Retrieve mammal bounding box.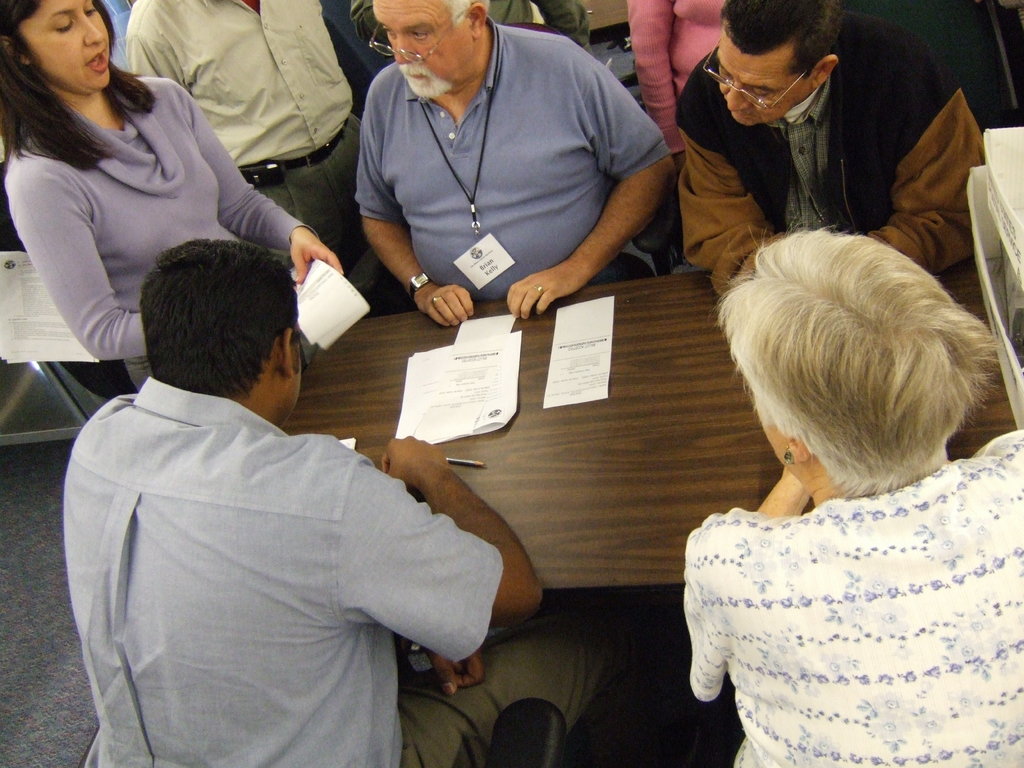
Bounding box: 680/223/1023/767.
